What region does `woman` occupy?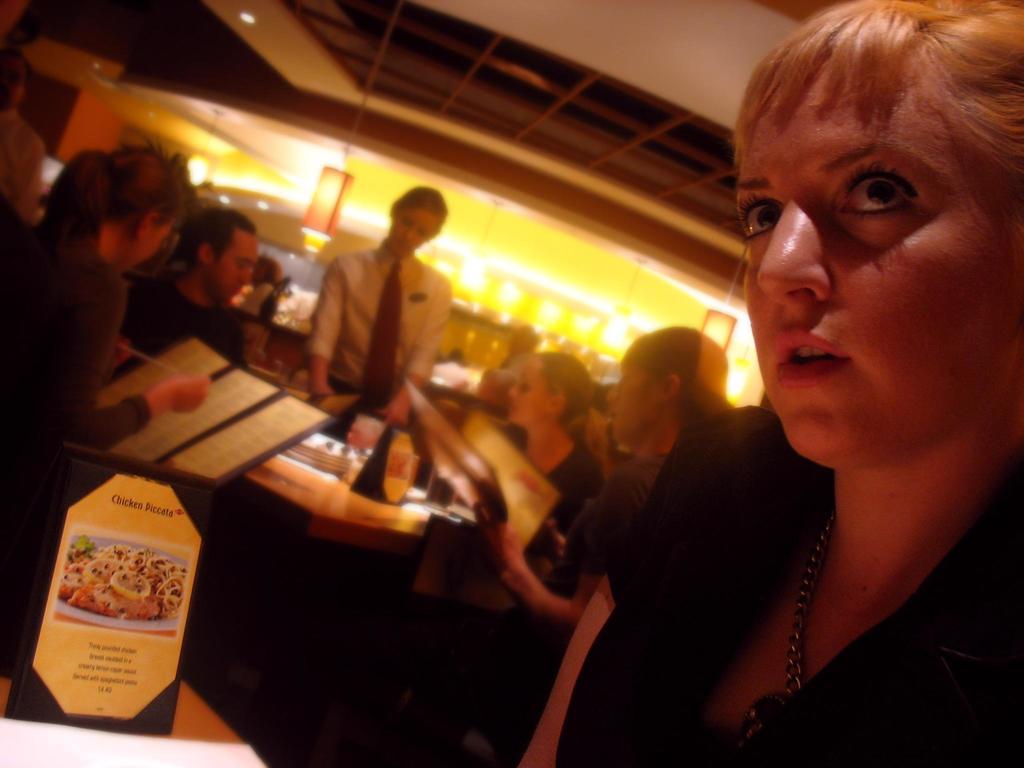
[left=402, top=324, right=756, bottom=765].
